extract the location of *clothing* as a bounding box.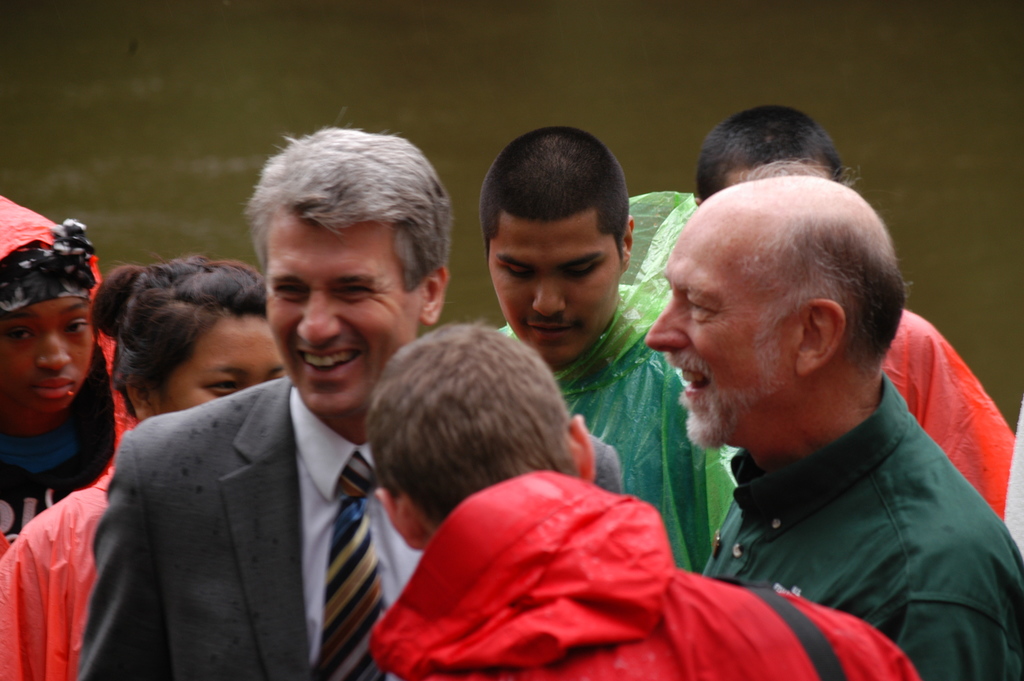
l=77, t=374, r=626, b=680.
